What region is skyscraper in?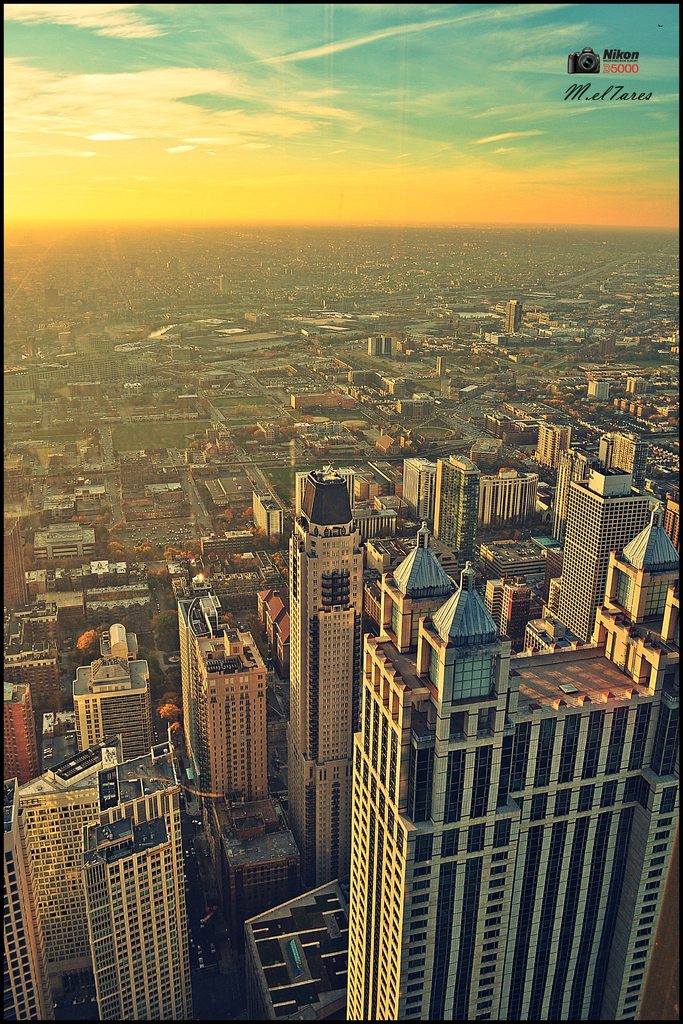
386, 449, 440, 540.
